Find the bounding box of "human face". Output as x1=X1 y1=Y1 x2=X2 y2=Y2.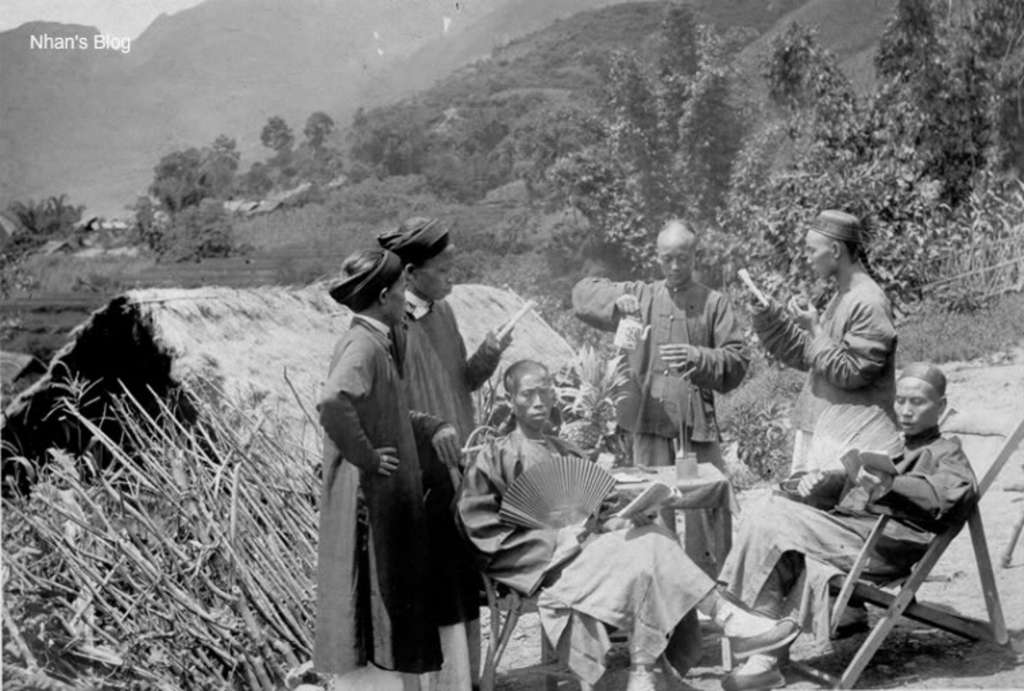
x1=511 y1=372 x2=554 y2=426.
